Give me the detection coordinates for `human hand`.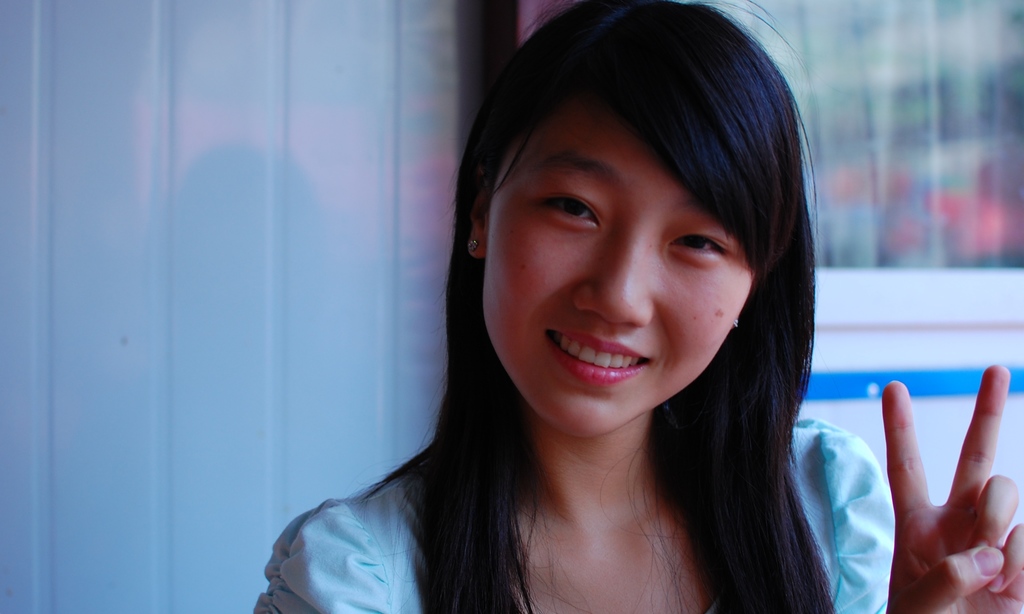
{"x1": 895, "y1": 331, "x2": 1014, "y2": 610}.
